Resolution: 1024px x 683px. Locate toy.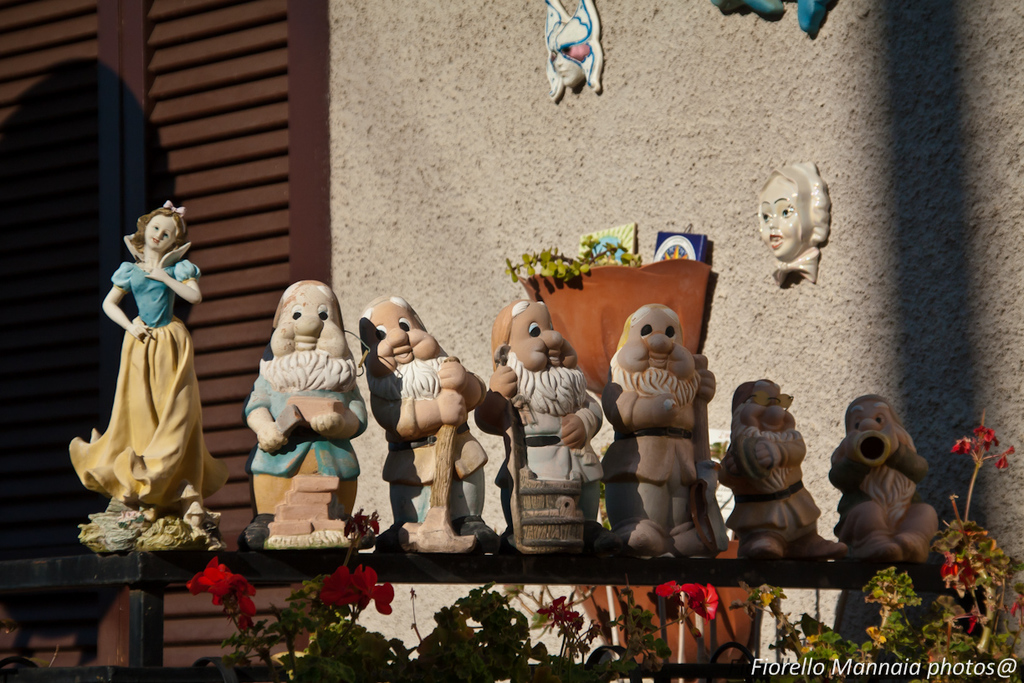
BBox(348, 293, 498, 547).
